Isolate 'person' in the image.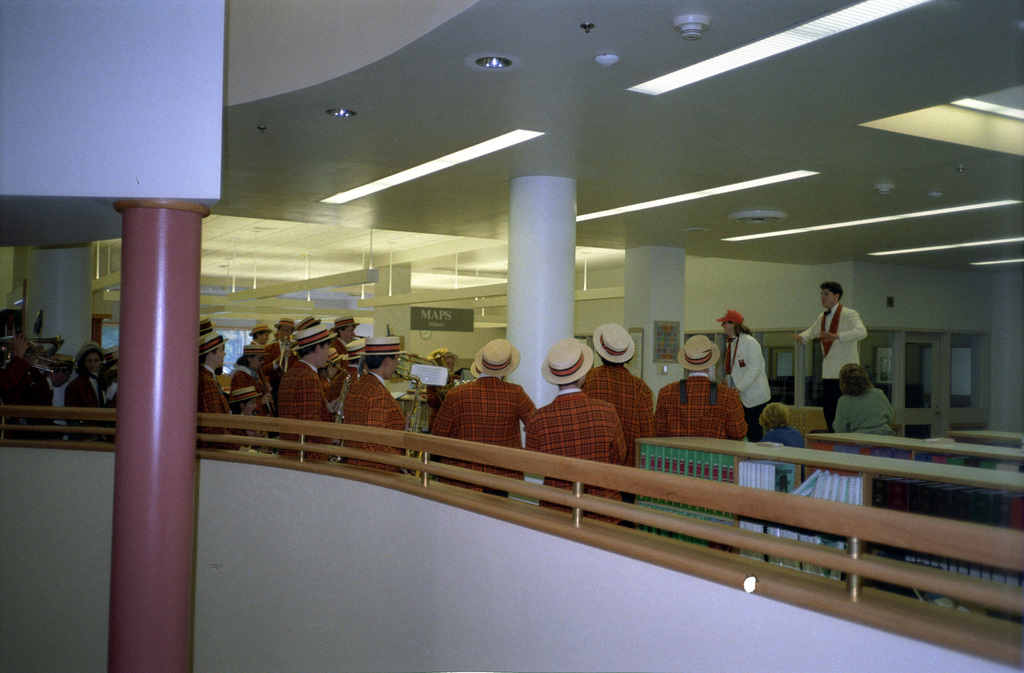
Isolated region: 228/384/280/454.
